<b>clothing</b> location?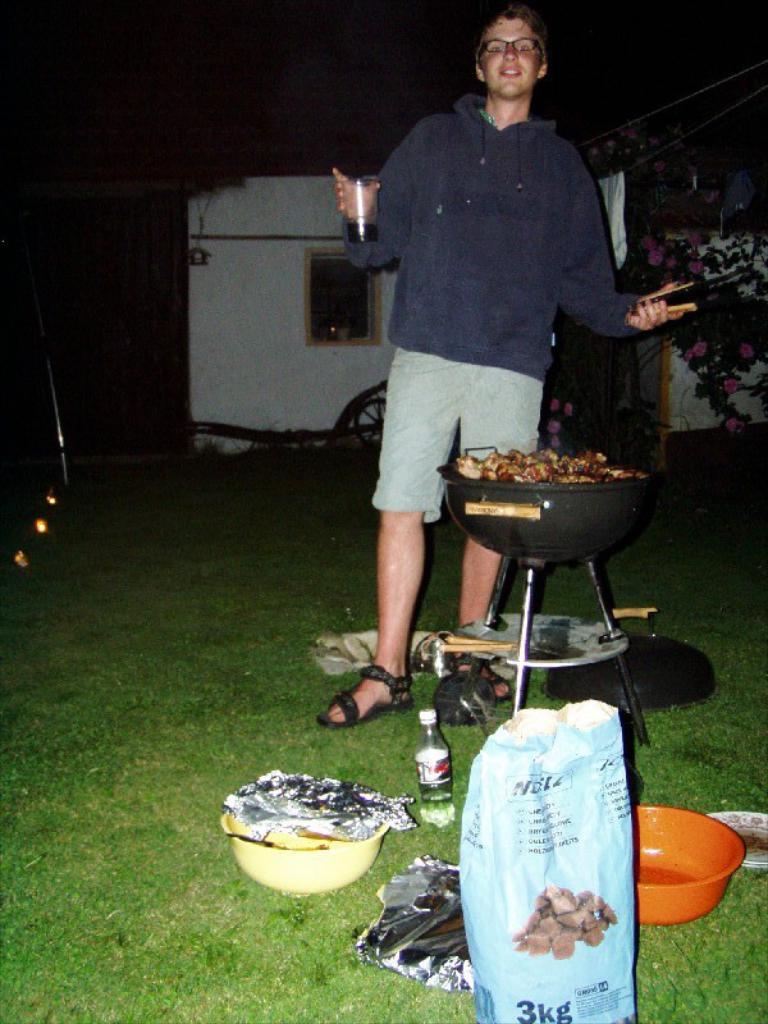
crop(361, 96, 618, 526)
